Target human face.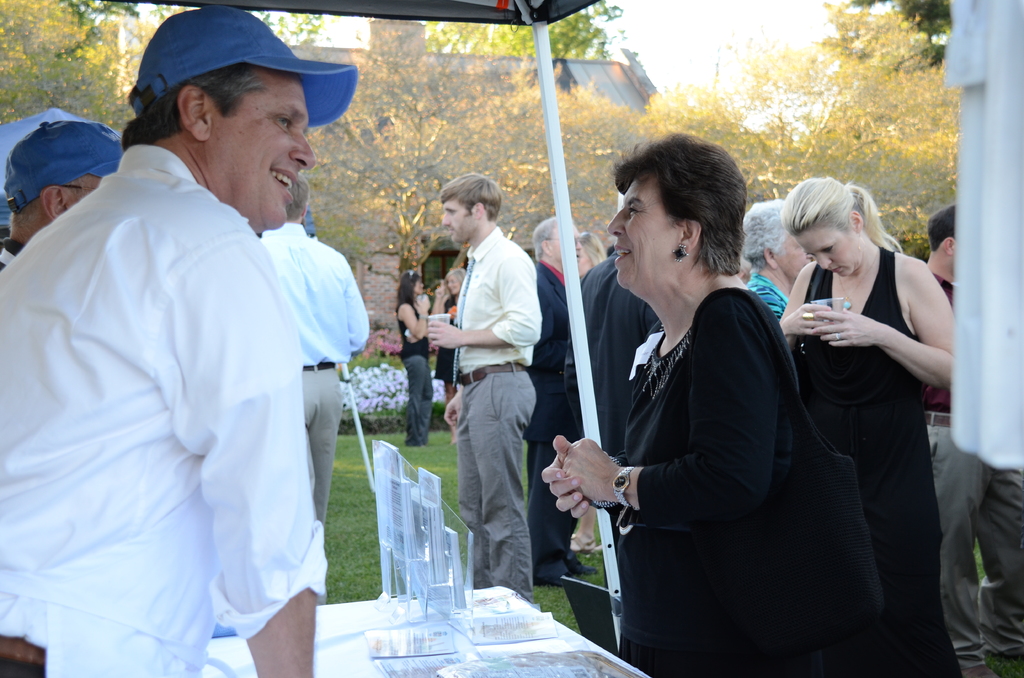
Target region: 775, 234, 805, 277.
